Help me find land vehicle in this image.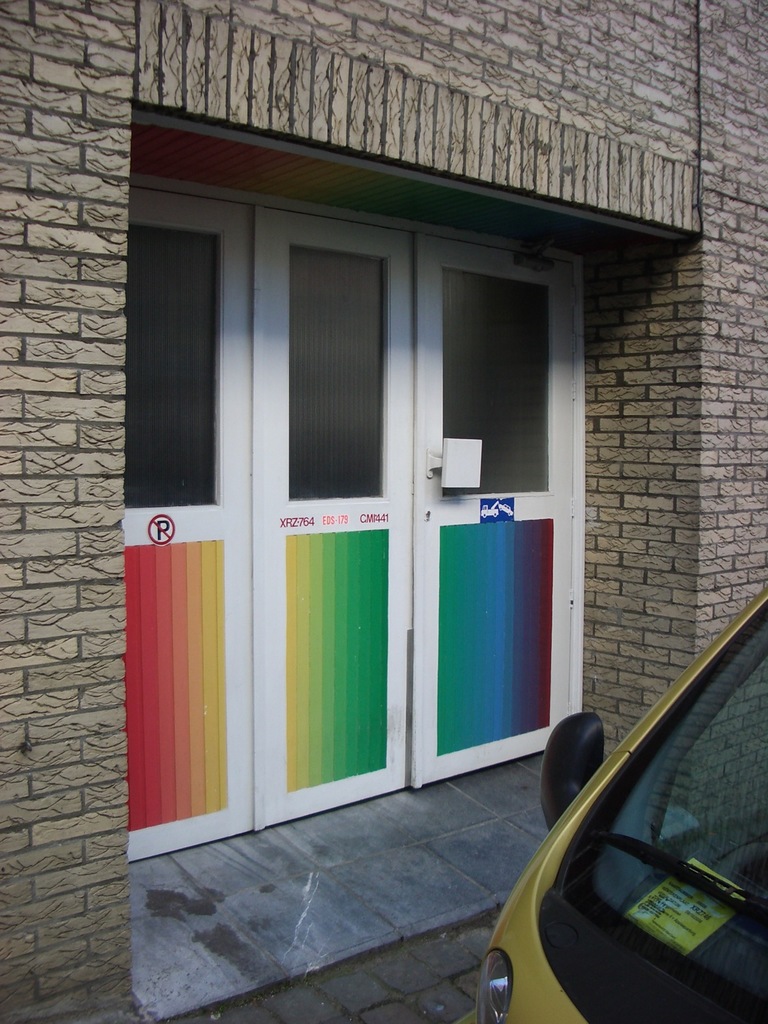
Found it: x1=475 y1=591 x2=767 y2=1023.
